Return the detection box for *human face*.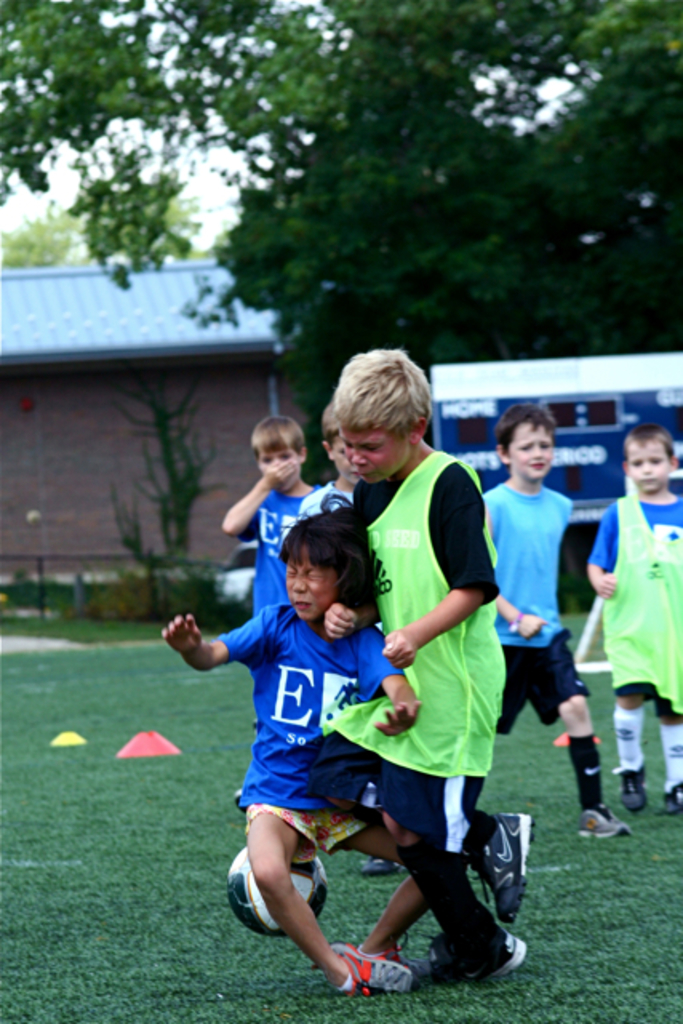
(505,426,549,480).
